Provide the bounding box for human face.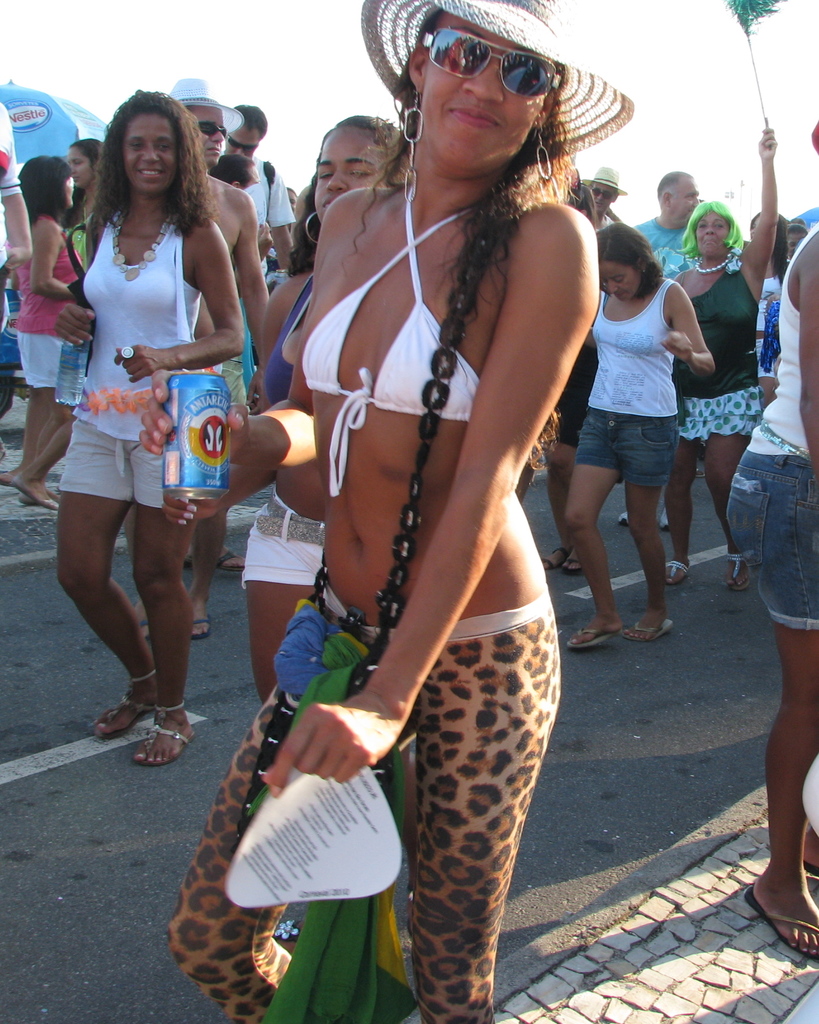
box=[119, 111, 184, 200].
